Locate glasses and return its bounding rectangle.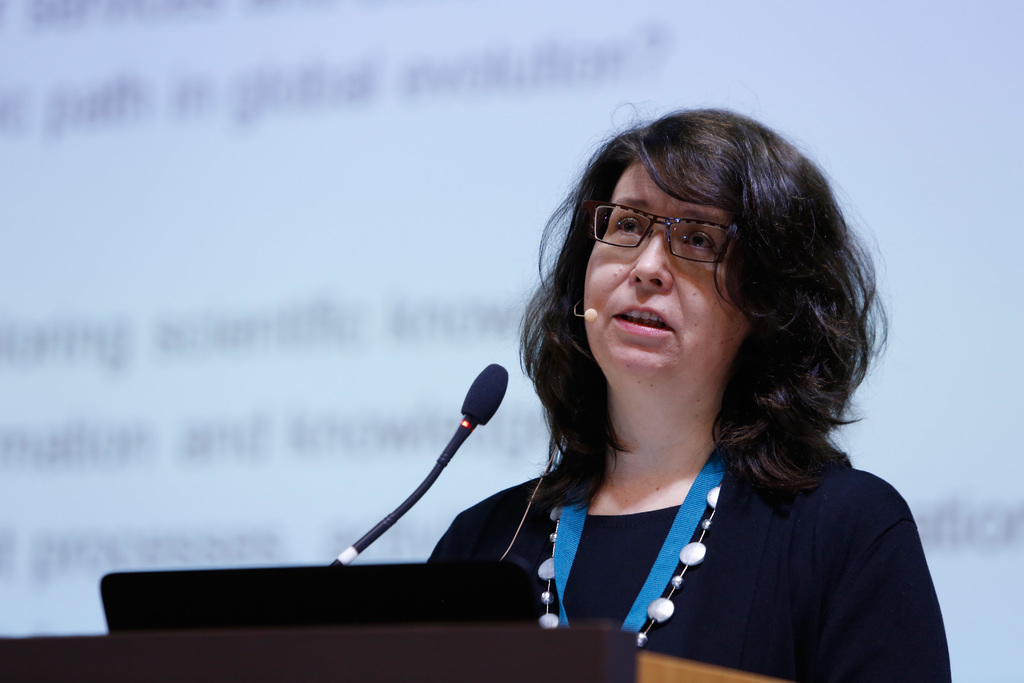
x1=575, y1=199, x2=772, y2=280.
